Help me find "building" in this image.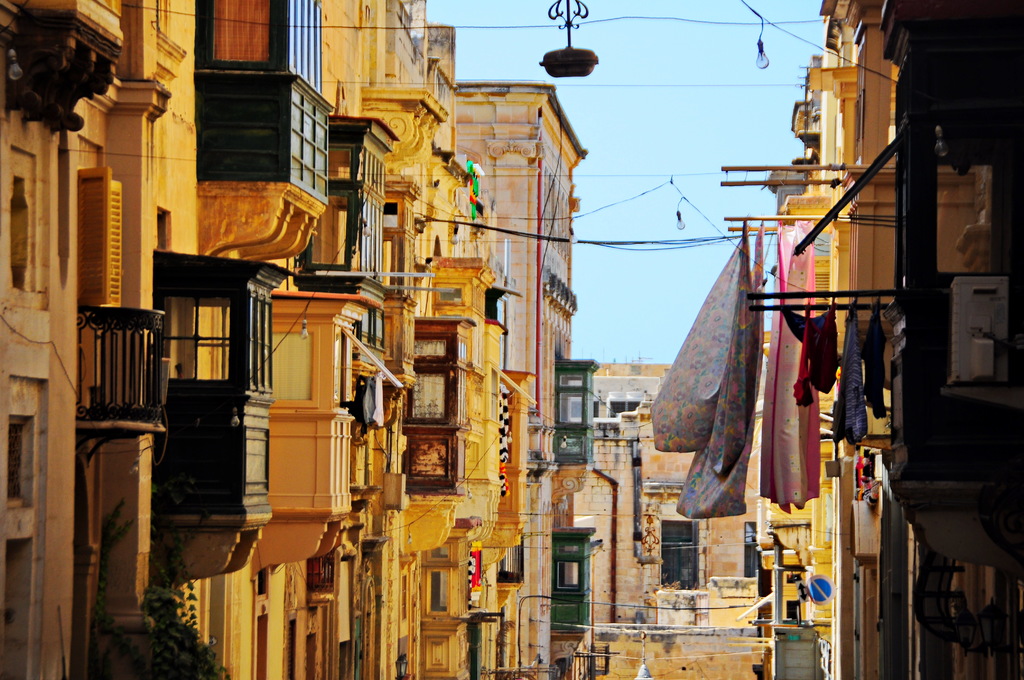
Found it: x1=718, y1=0, x2=1023, y2=679.
